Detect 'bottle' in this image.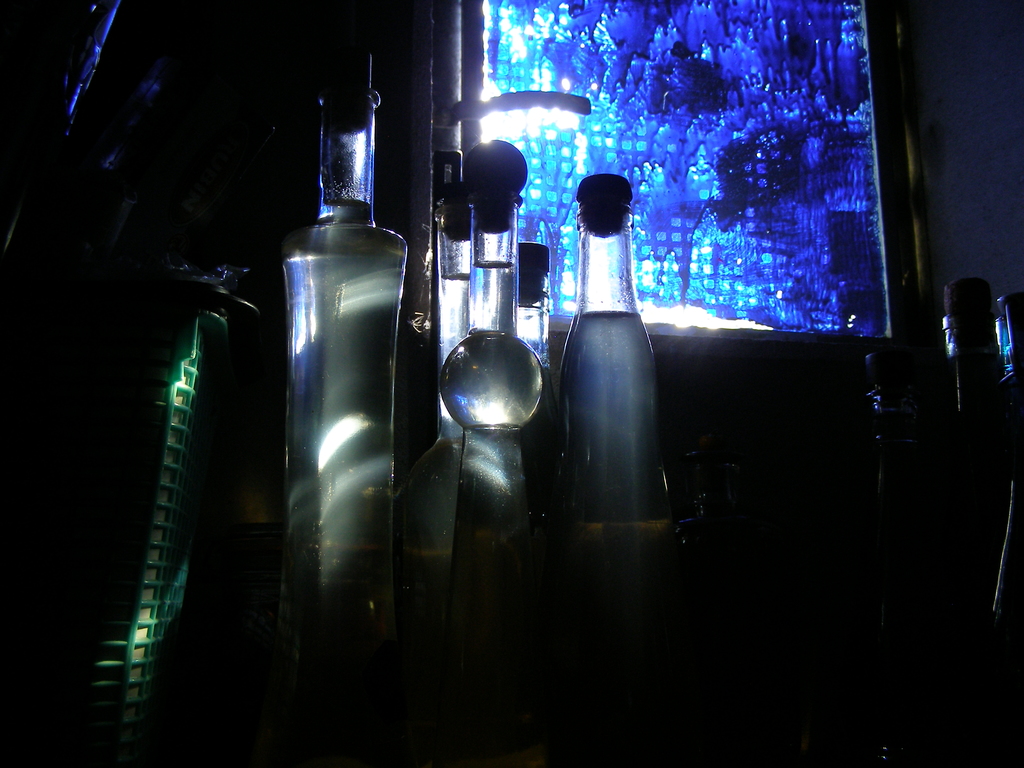
Detection: bbox(550, 139, 664, 598).
